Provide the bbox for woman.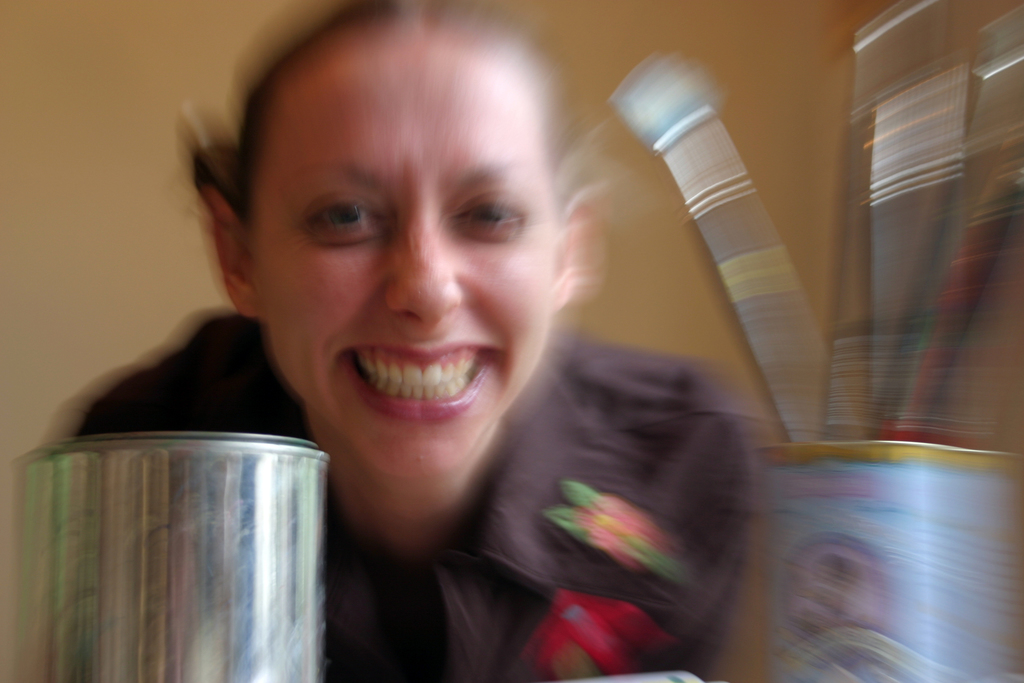
(71, 0, 753, 682).
